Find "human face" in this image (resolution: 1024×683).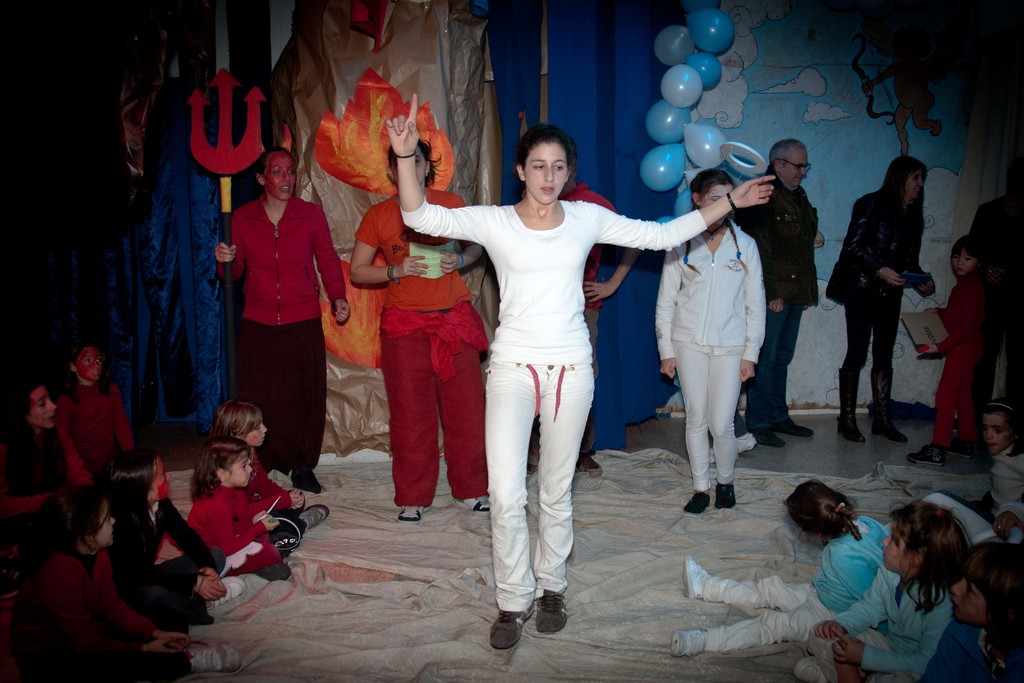
detection(979, 407, 1003, 447).
